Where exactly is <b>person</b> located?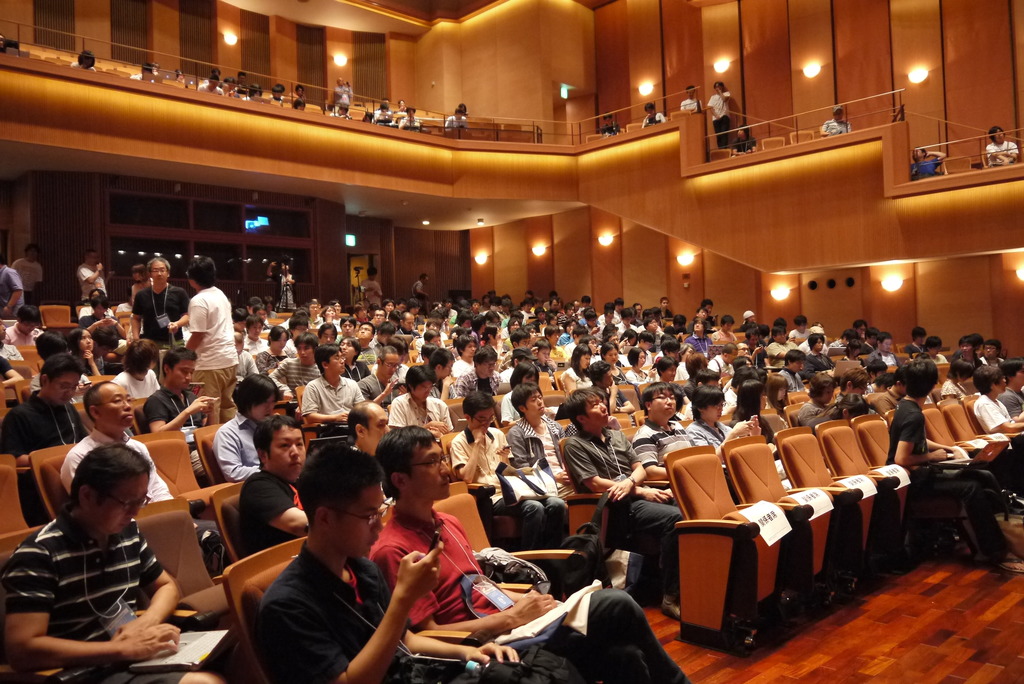
Its bounding box is crop(544, 327, 568, 361).
